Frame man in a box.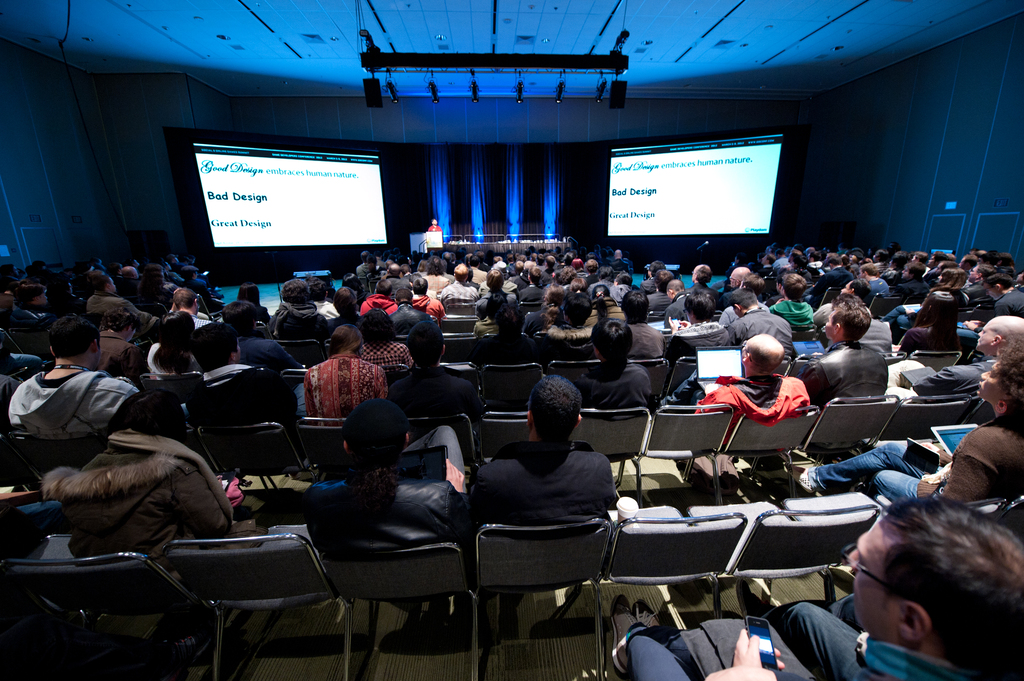
box=[305, 330, 390, 424].
